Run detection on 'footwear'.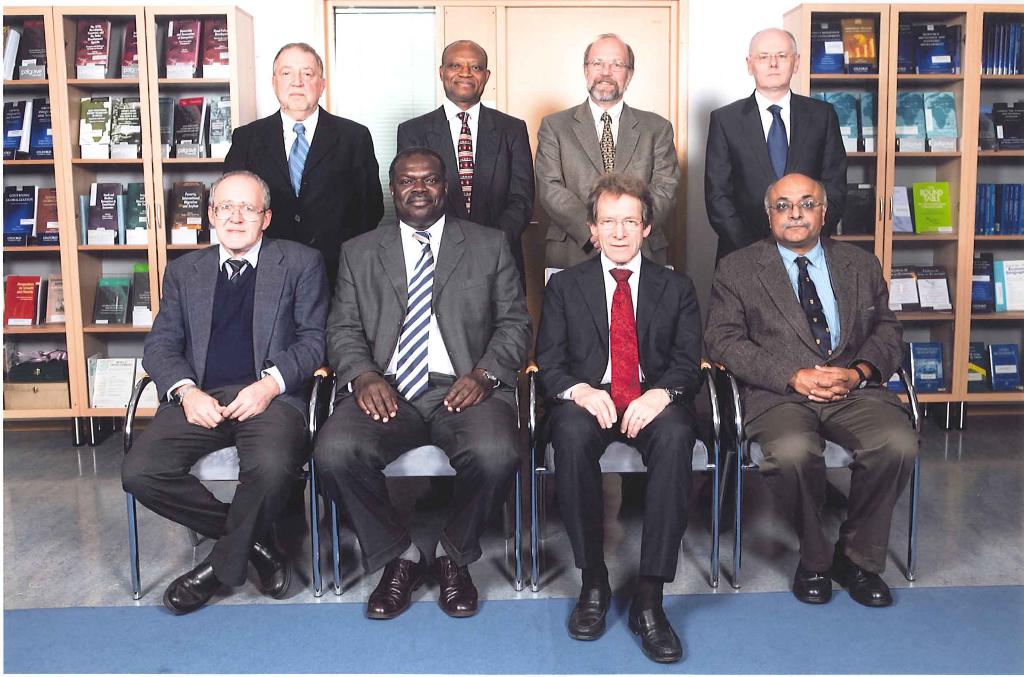
Result: select_region(622, 583, 683, 664).
